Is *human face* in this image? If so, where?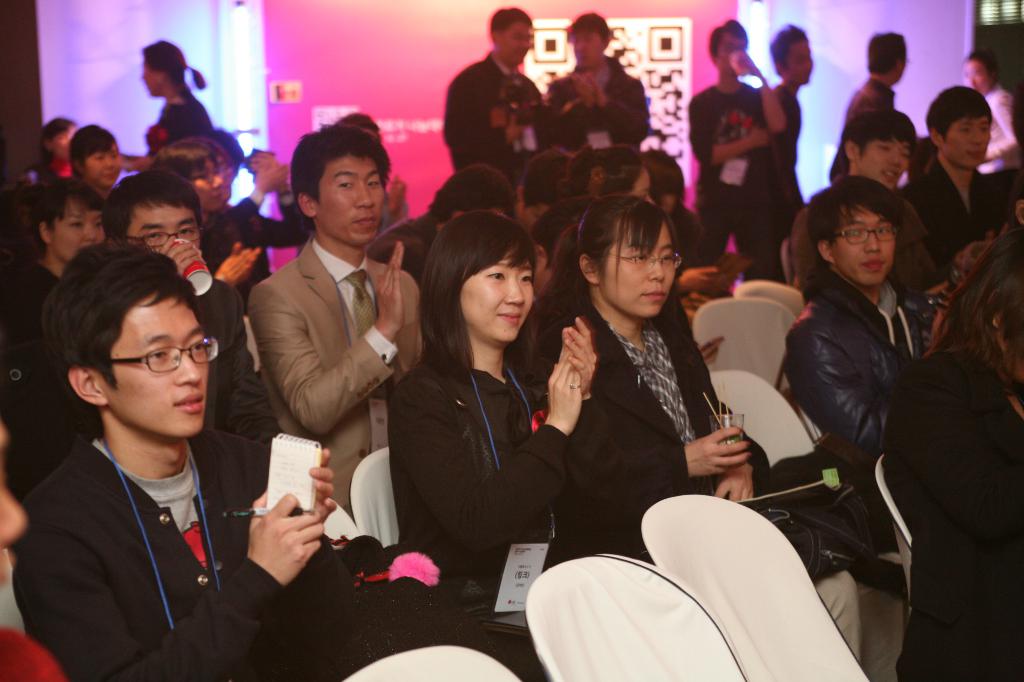
Yes, at [x1=97, y1=298, x2=210, y2=437].
